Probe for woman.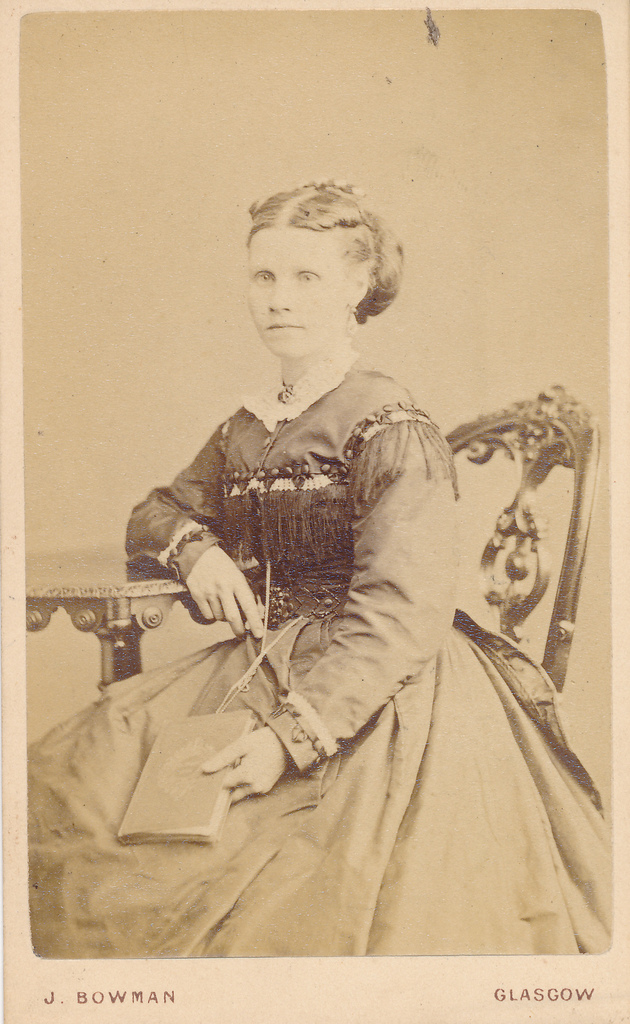
Probe result: l=4, t=175, r=605, b=956.
